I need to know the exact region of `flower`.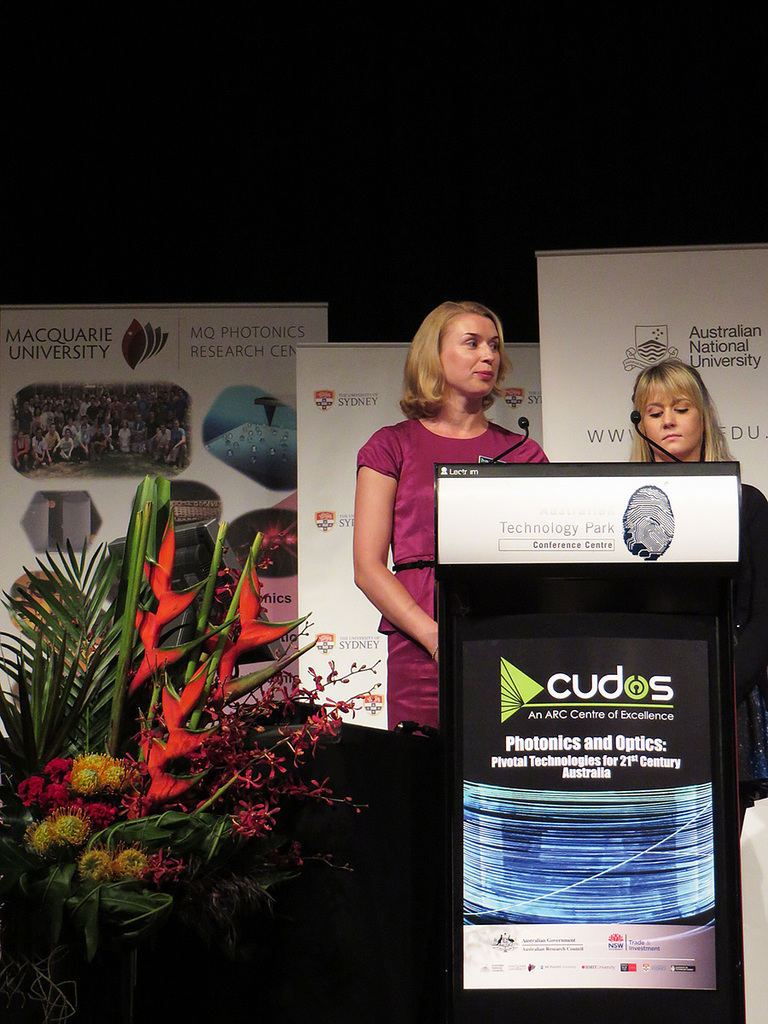
Region: (left=15, top=773, right=42, bottom=806).
